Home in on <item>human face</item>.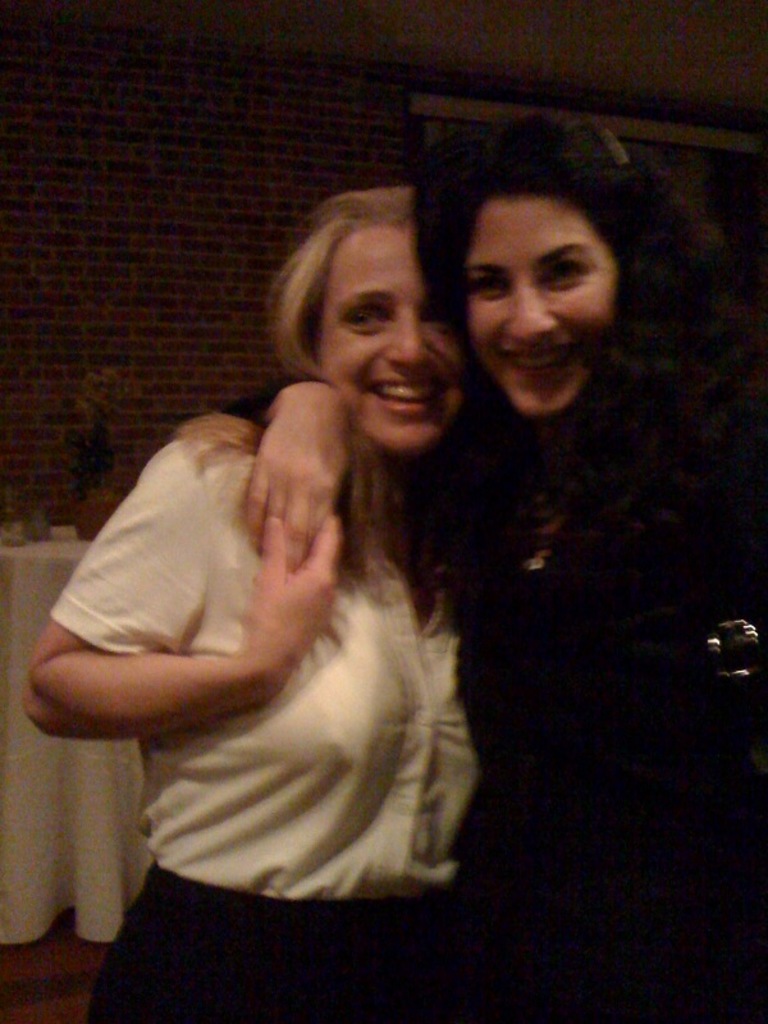
Homed in at 324 221 457 448.
